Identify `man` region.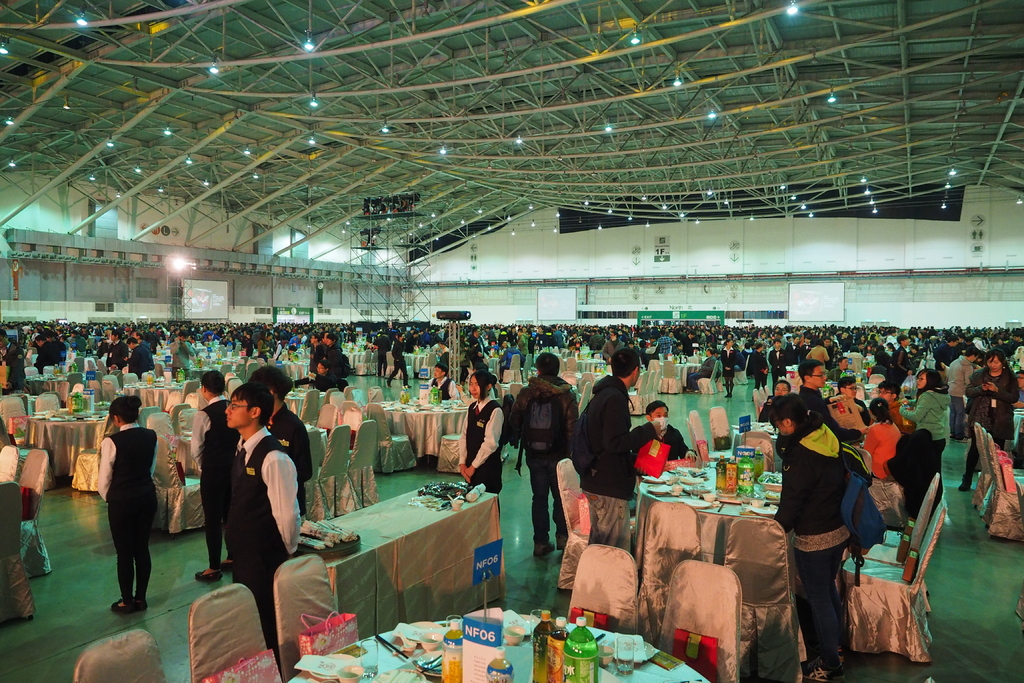
Region: x1=130 y1=330 x2=152 y2=350.
